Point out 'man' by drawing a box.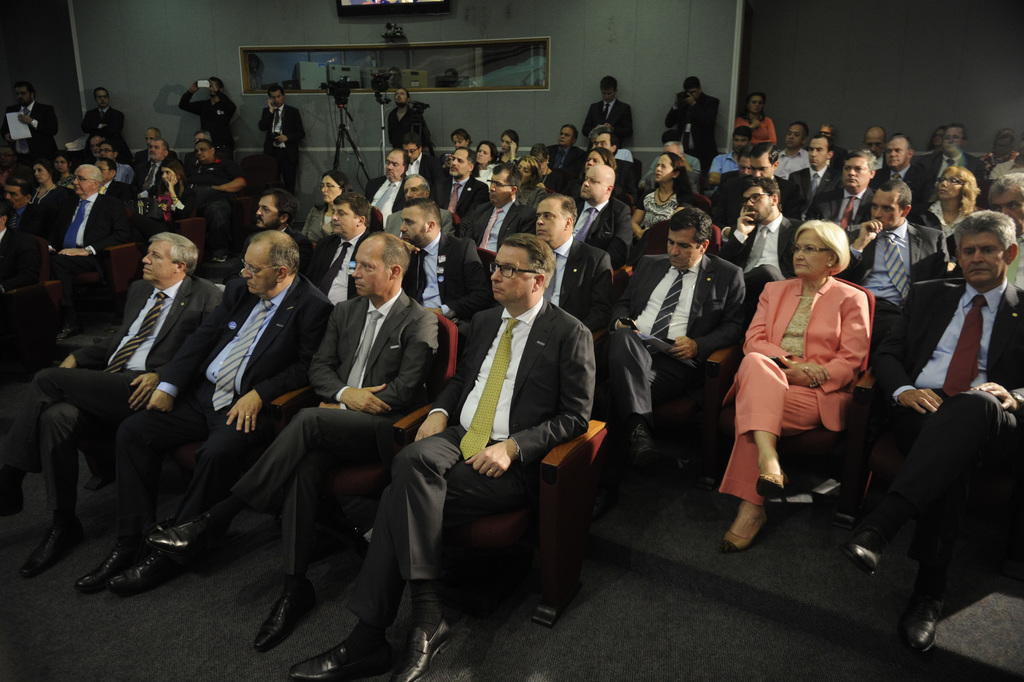
detection(81, 90, 139, 174).
